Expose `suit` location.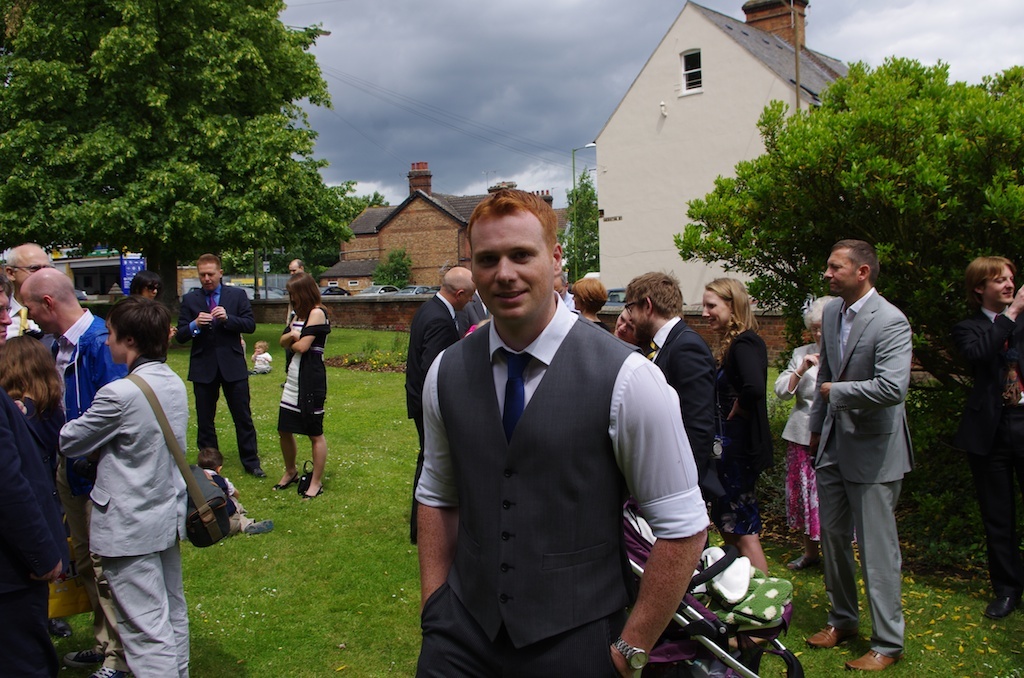
Exposed at pyautogui.locateOnScreen(57, 357, 195, 677).
